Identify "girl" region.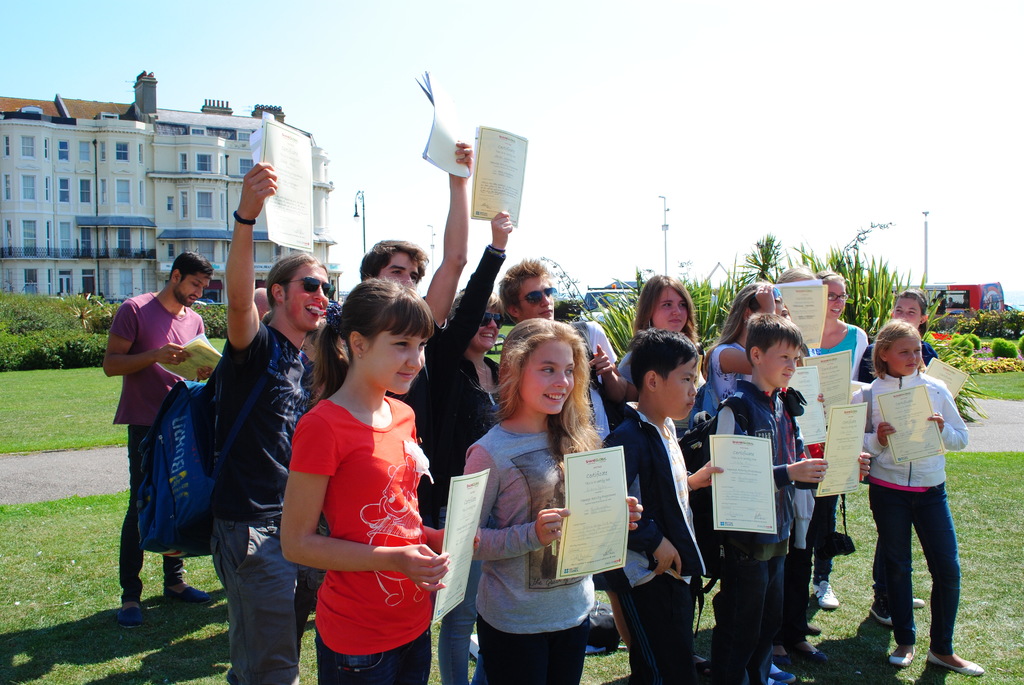
Region: [709,276,780,400].
